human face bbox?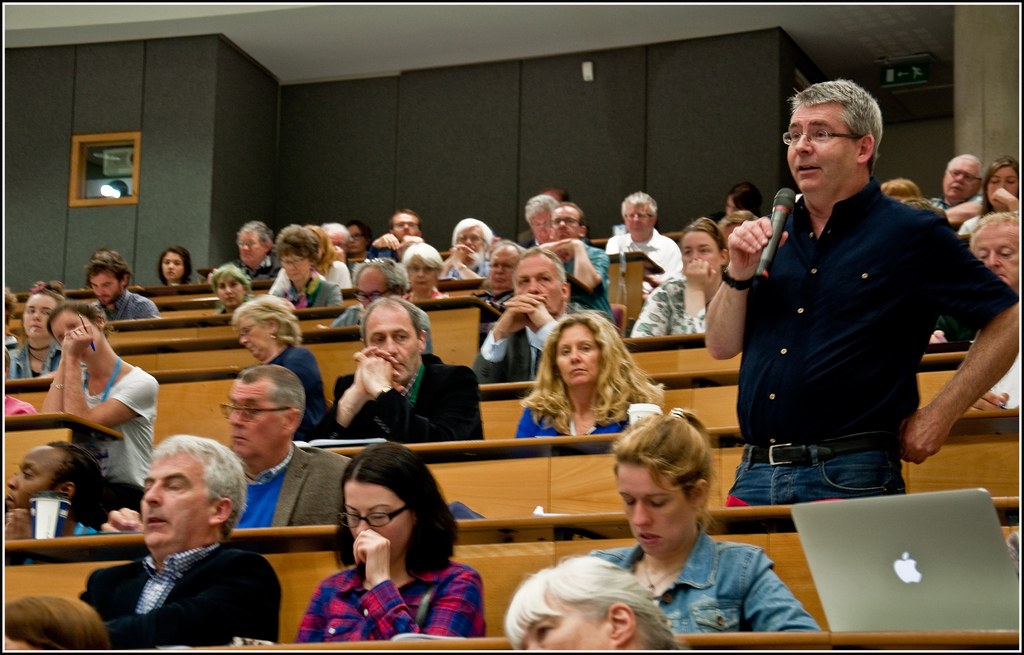
393, 214, 419, 241
